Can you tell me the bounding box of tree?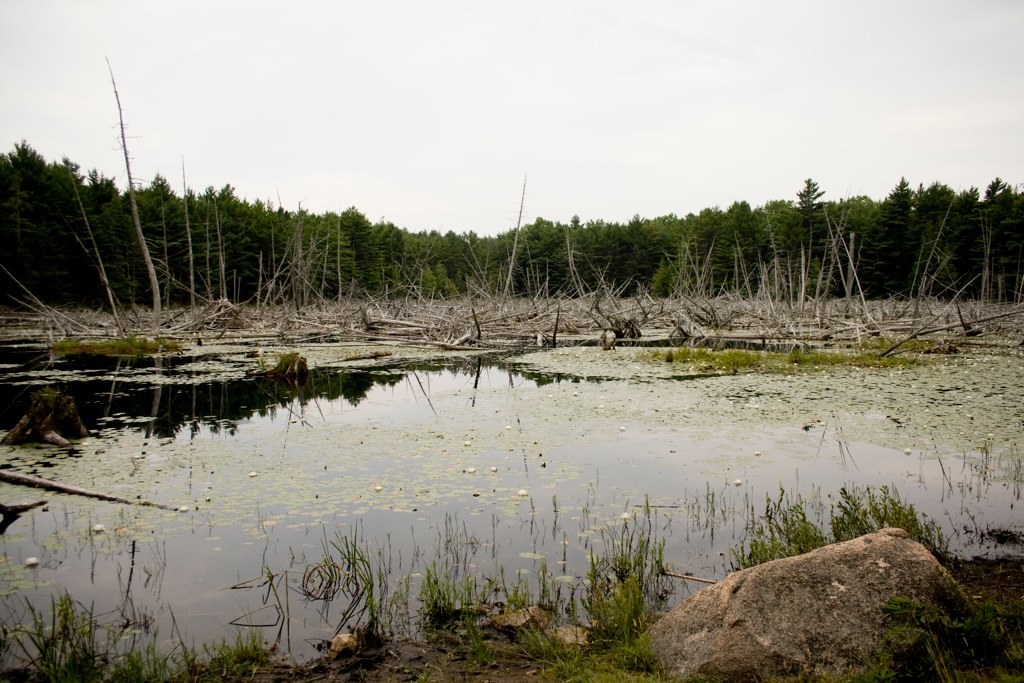
pyautogui.locateOnScreen(986, 184, 1023, 294).
